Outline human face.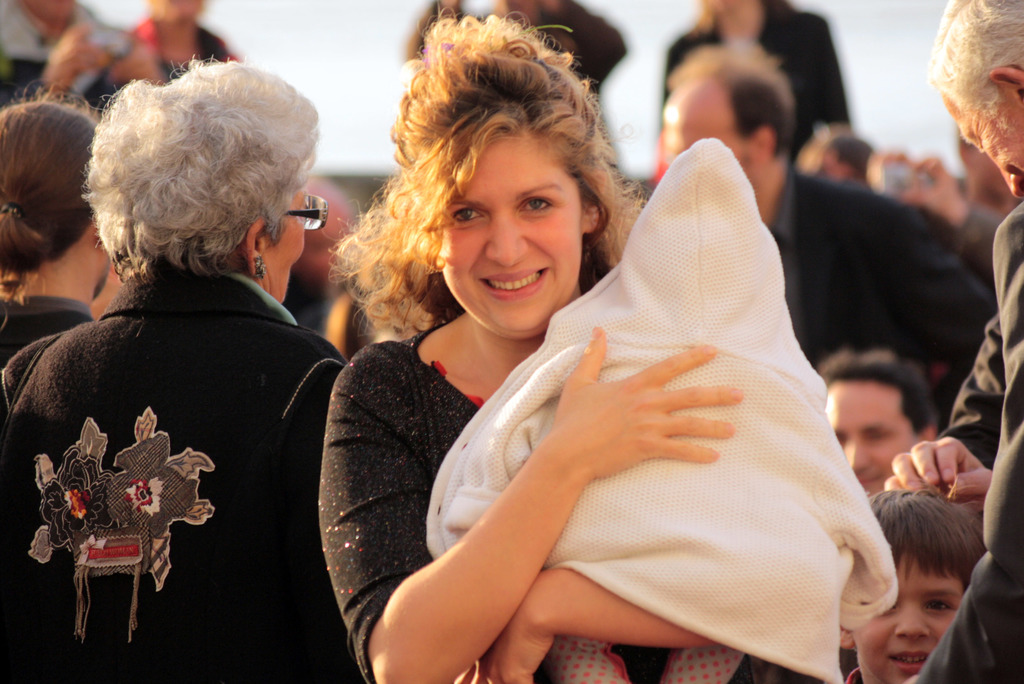
Outline: pyautogui.locateOnScreen(932, 90, 1023, 195).
